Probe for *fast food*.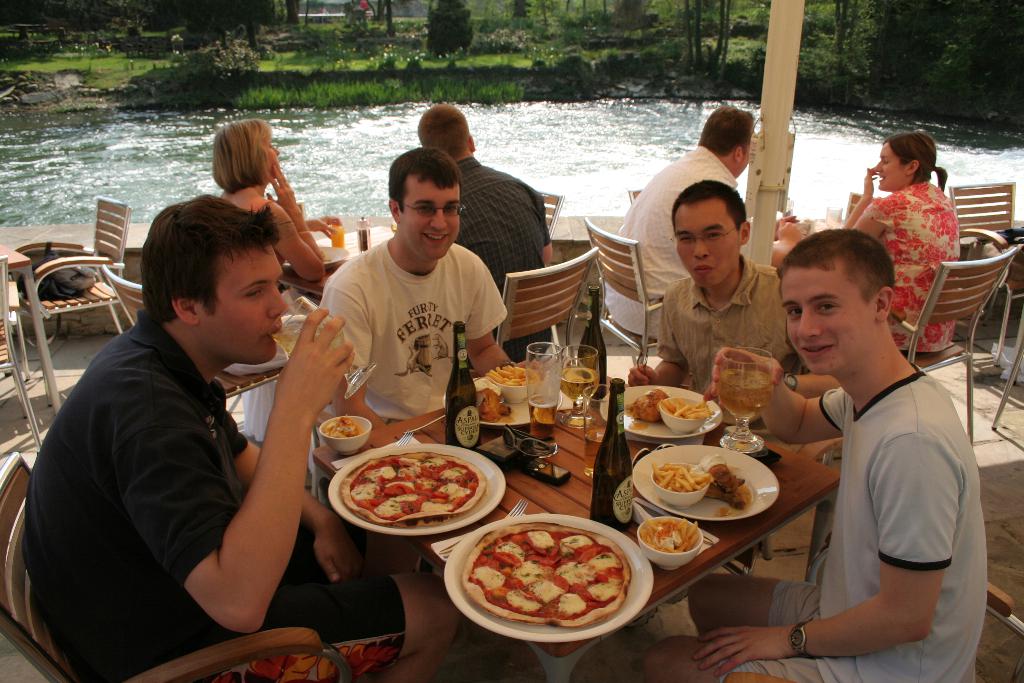
Probe result: 630 380 676 418.
